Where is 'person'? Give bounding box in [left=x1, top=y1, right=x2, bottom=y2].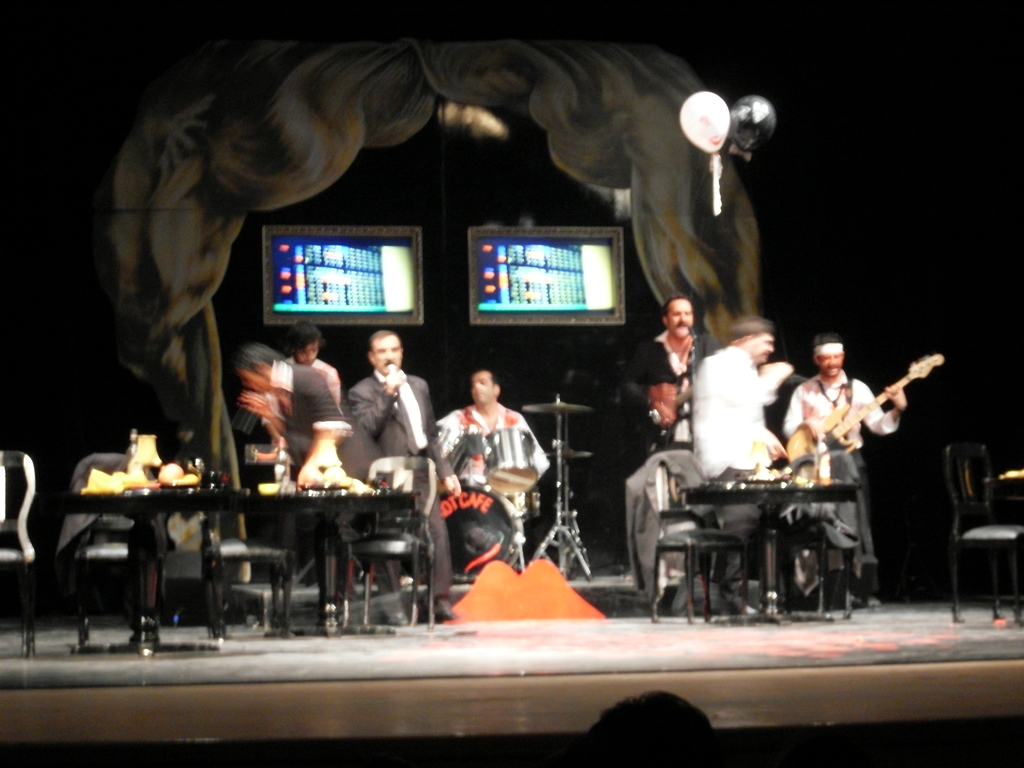
[left=288, top=322, right=346, bottom=408].
